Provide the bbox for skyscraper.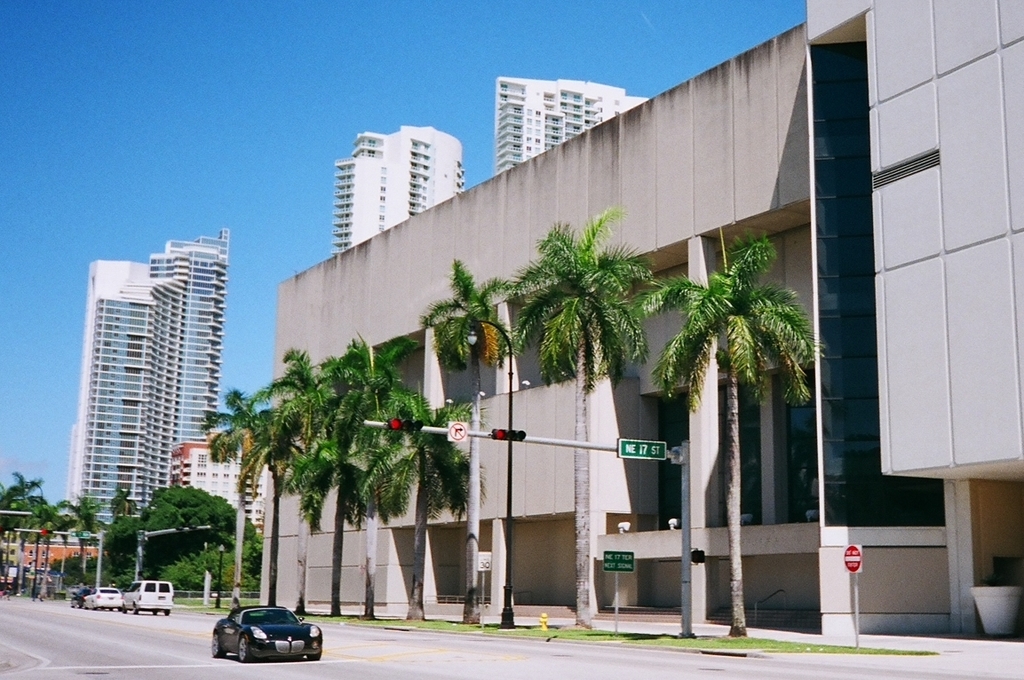
bbox(63, 223, 226, 529).
